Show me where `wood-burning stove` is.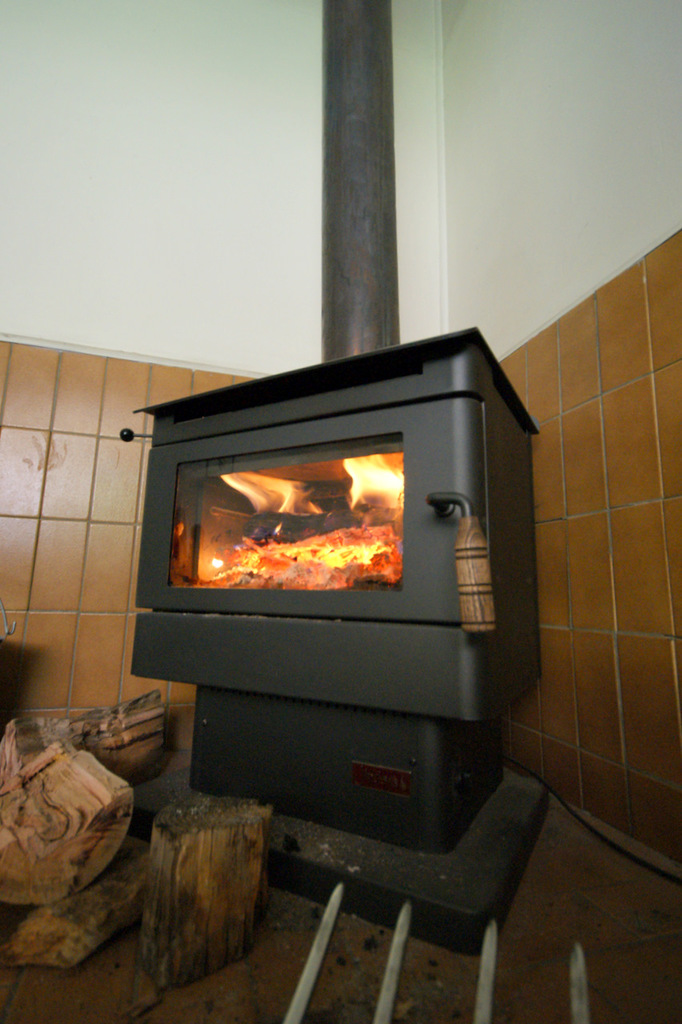
`wood-burning stove` is at rect(127, 0, 545, 958).
